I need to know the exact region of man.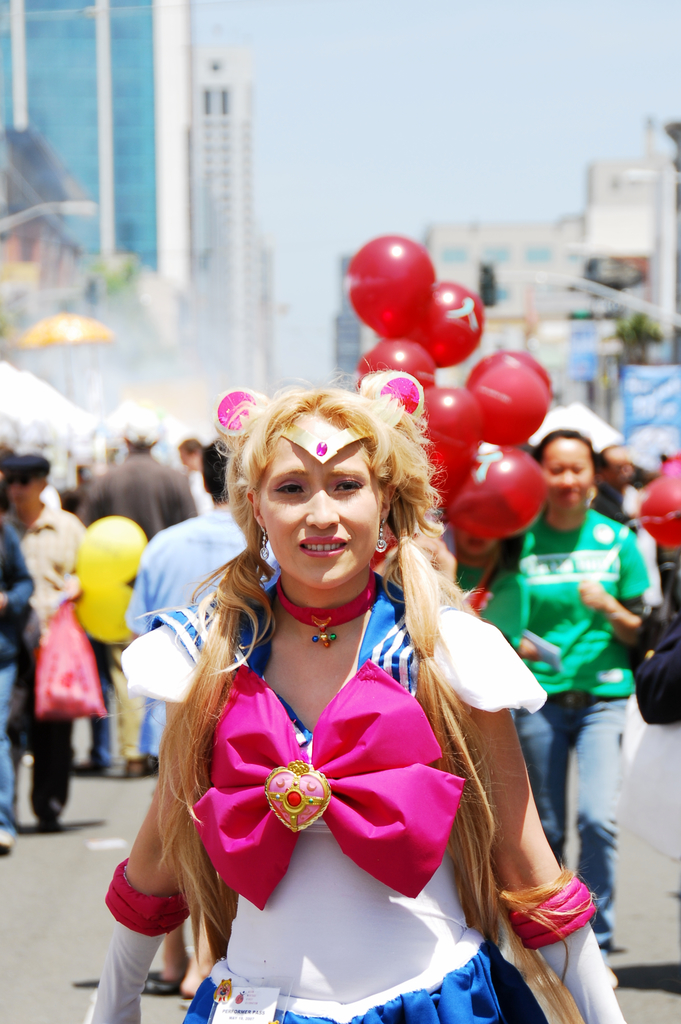
Region: bbox(495, 428, 671, 943).
